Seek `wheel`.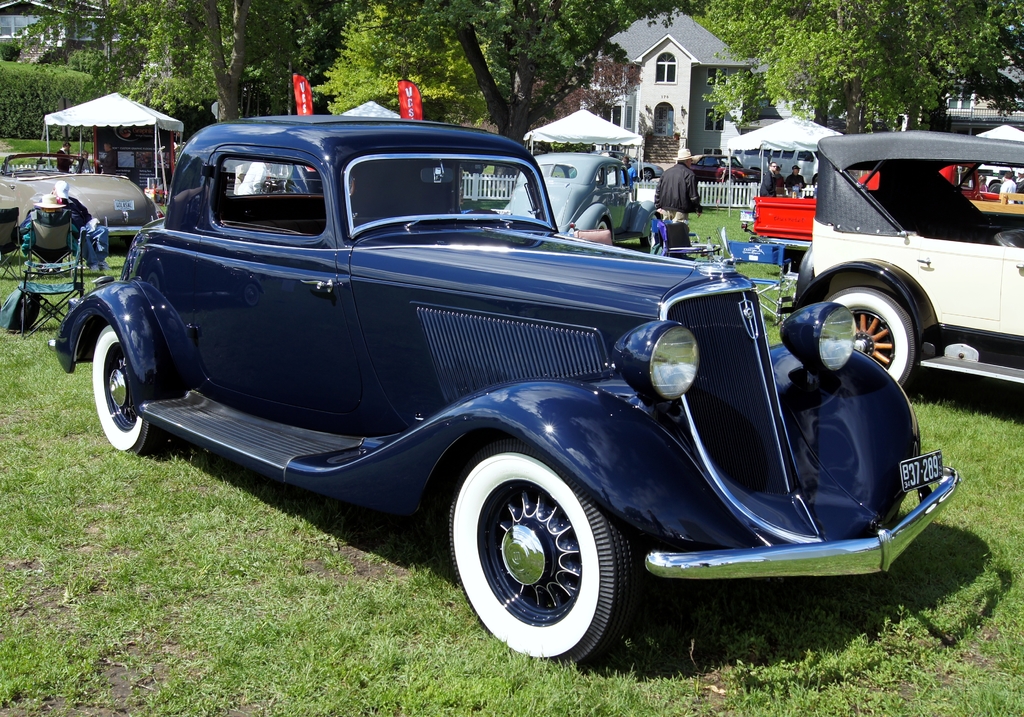
<bbox>463, 209, 499, 215</bbox>.
